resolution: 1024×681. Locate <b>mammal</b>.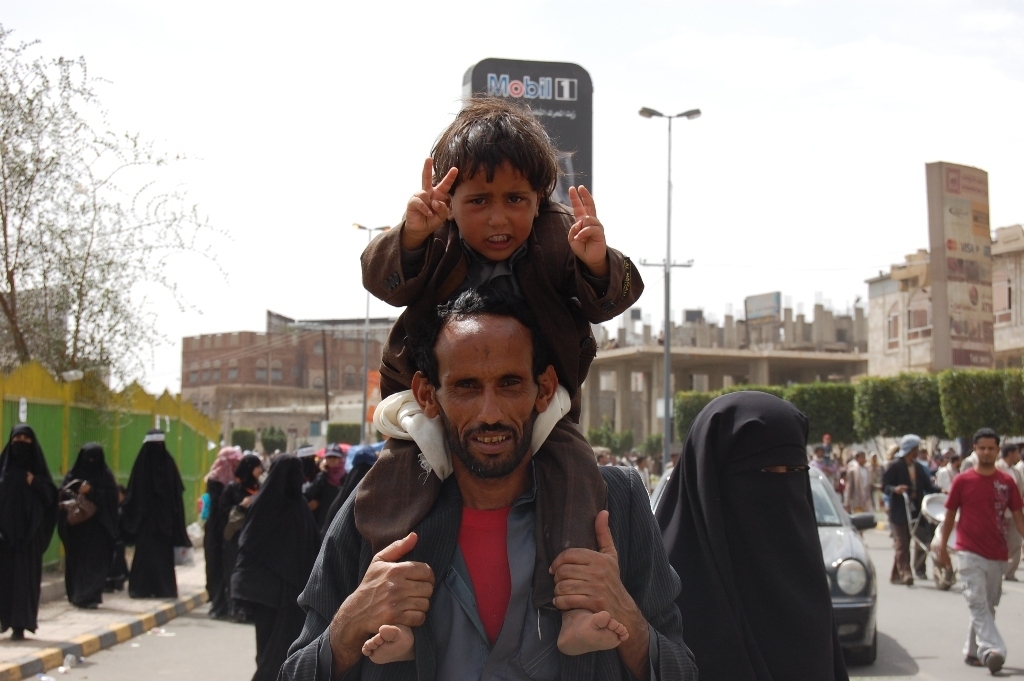
<box>323,442,382,524</box>.
